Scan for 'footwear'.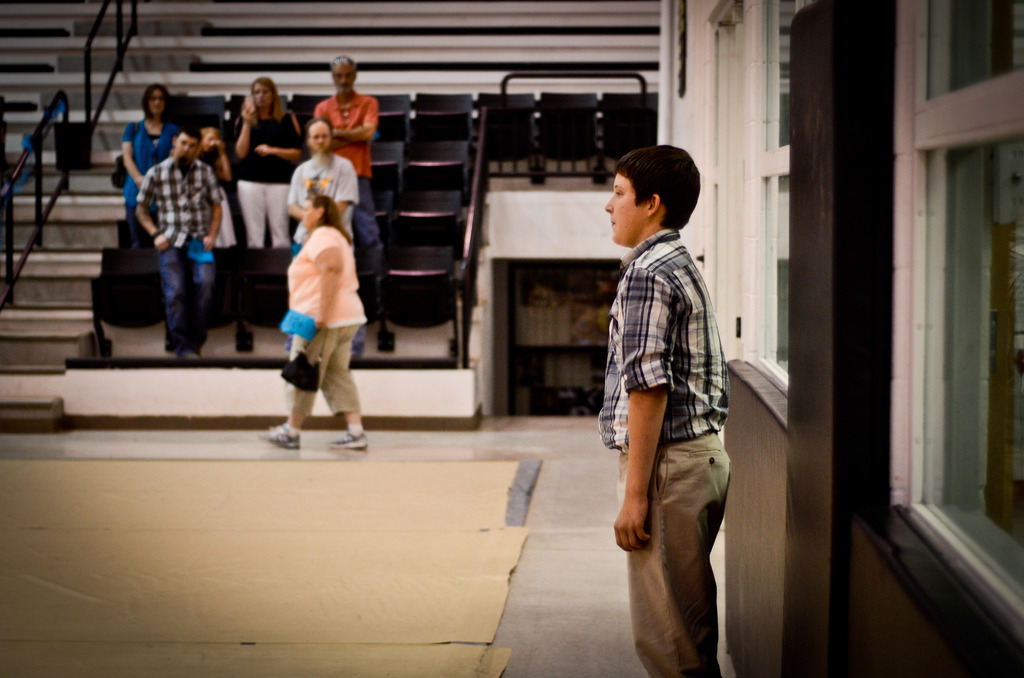
Scan result: 165 353 181 359.
